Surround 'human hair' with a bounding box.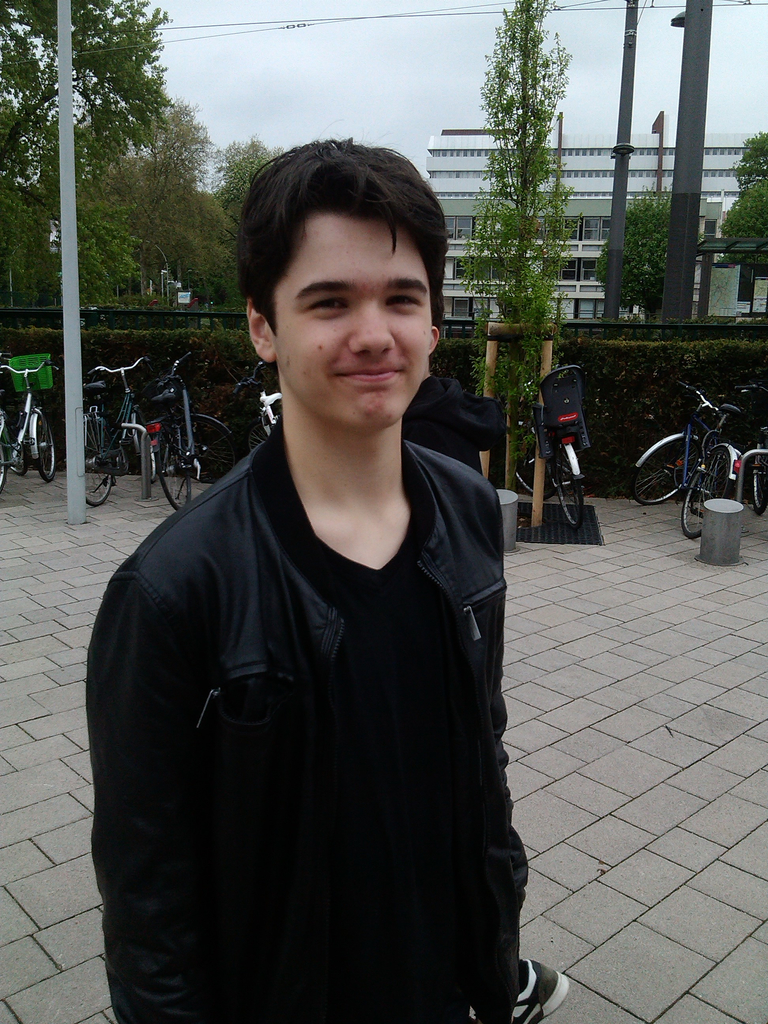
l=243, t=115, r=453, b=350.
